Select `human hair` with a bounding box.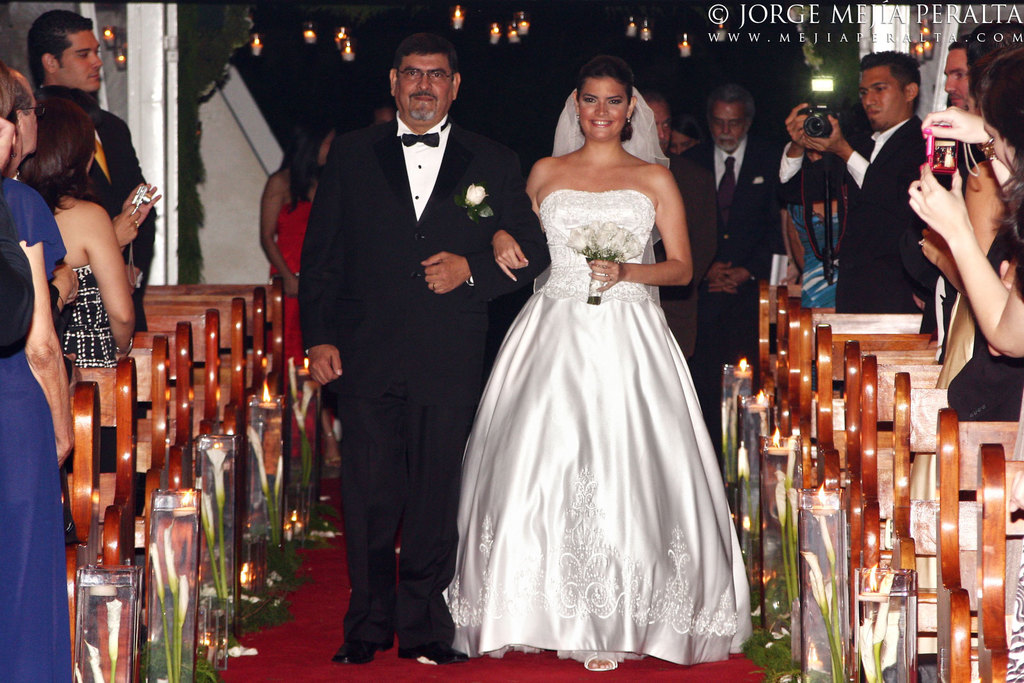
1, 58, 30, 121.
